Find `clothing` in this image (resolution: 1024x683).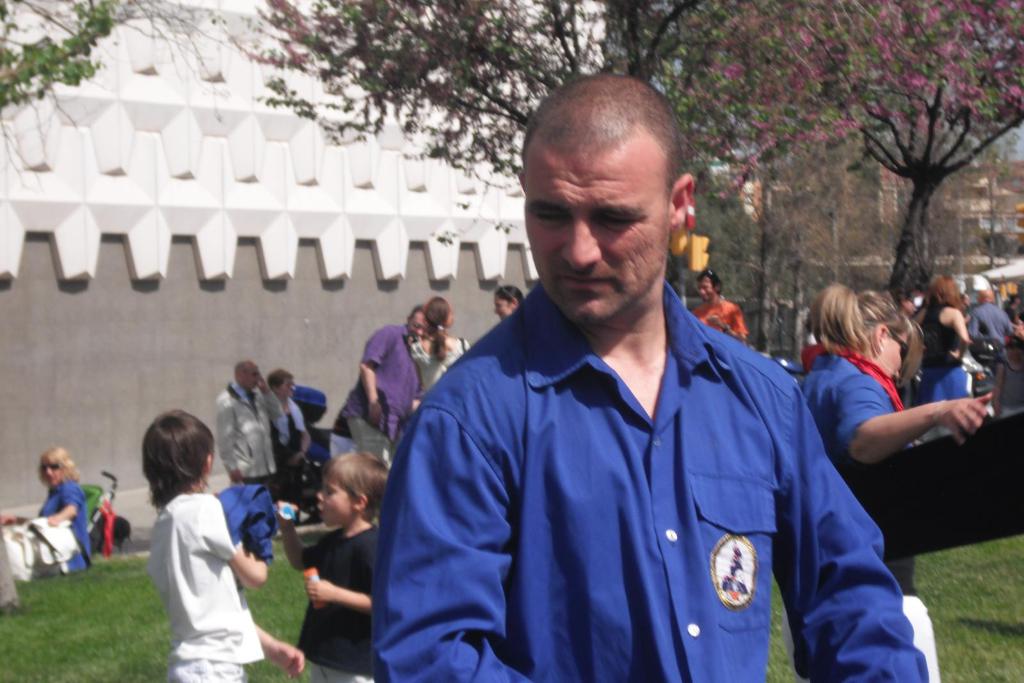
bbox=[344, 323, 421, 459].
